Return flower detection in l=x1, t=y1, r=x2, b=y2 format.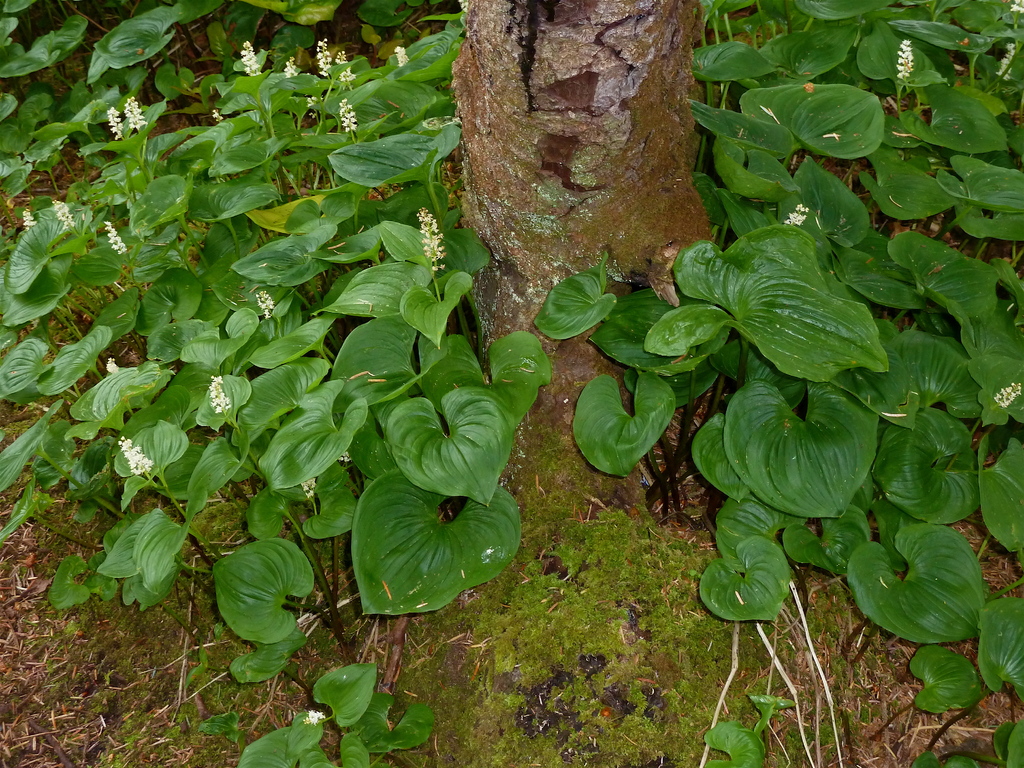
l=257, t=284, r=273, b=319.
